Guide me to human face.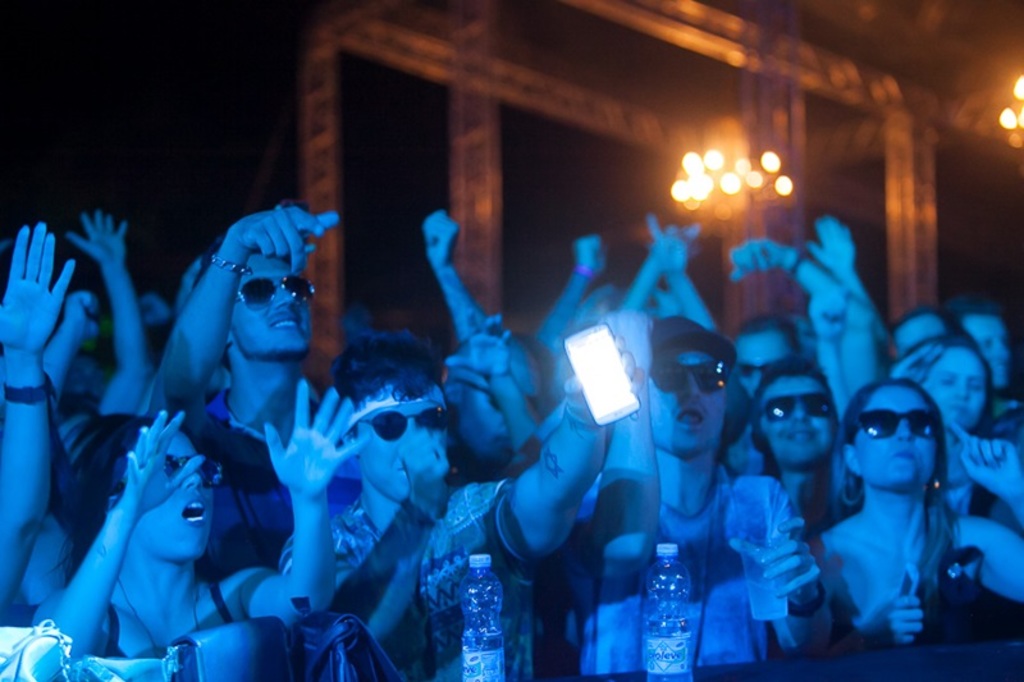
Guidance: region(959, 311, 1011, 390).
